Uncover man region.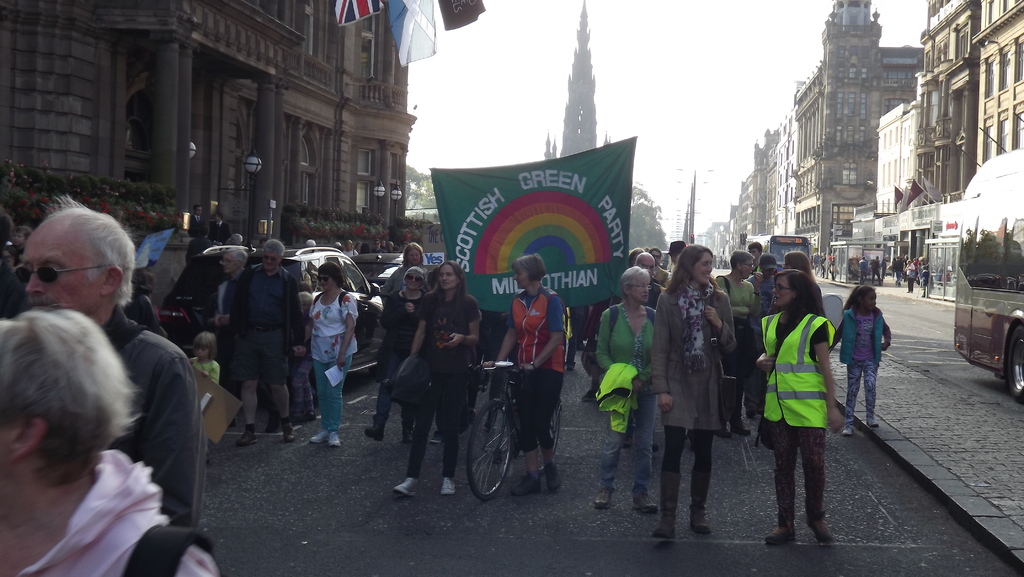
Uncovered: [749,238,767,270].
